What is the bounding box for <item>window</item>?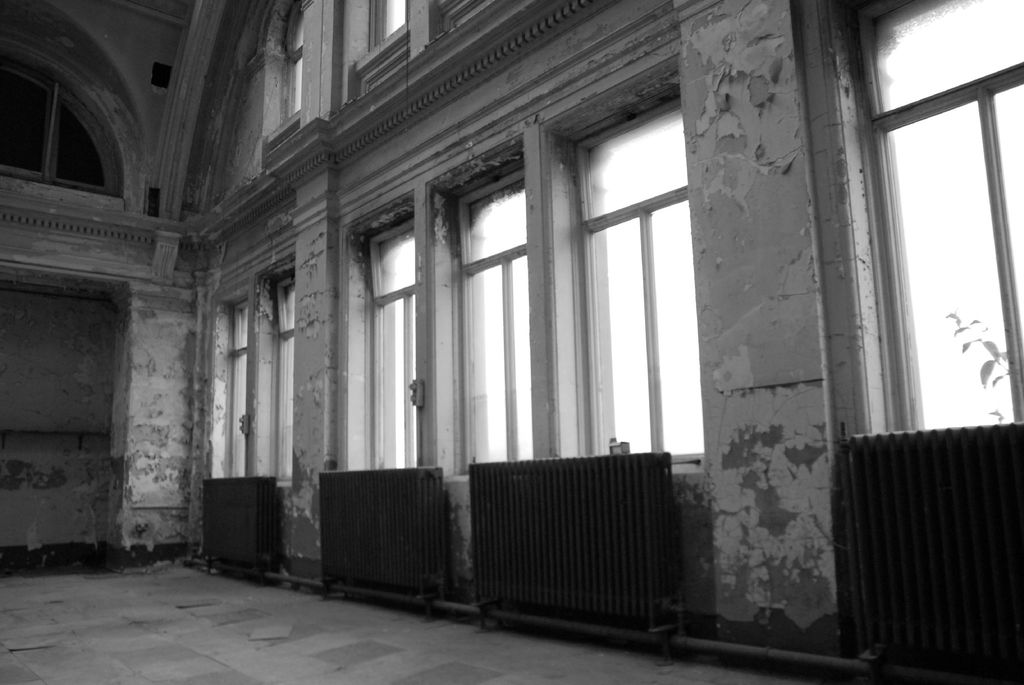
[x1=579, y1=92, x2=706, y2=463].
